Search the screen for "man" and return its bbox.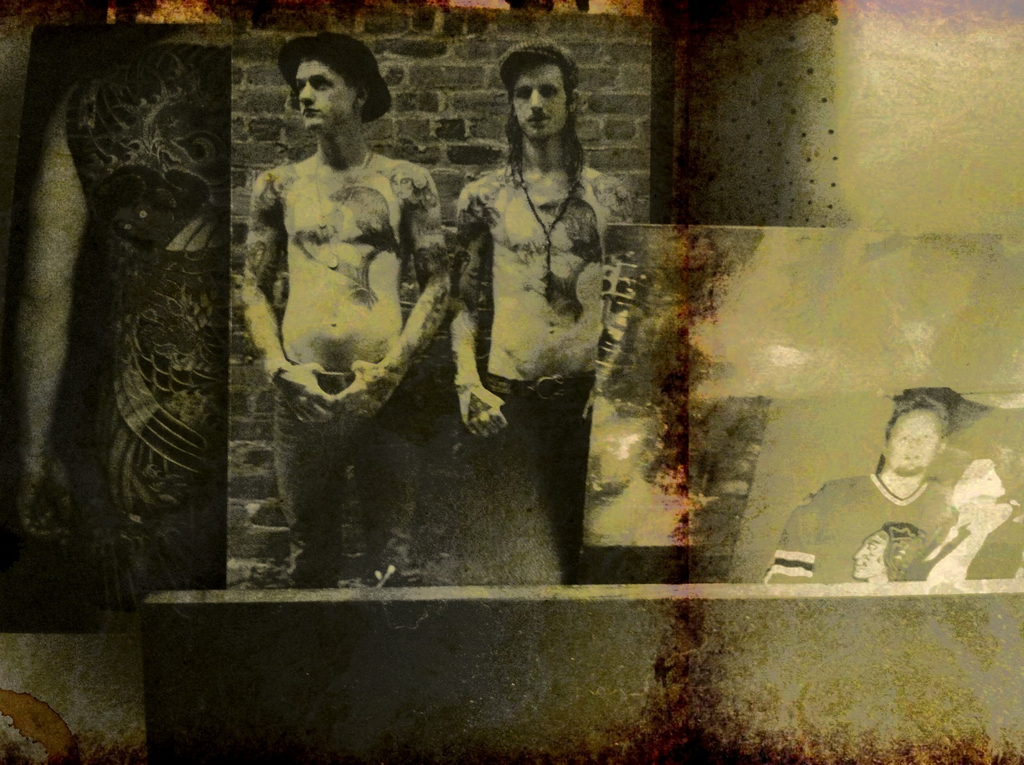
Found: detection(449, 40, 639, 586).
